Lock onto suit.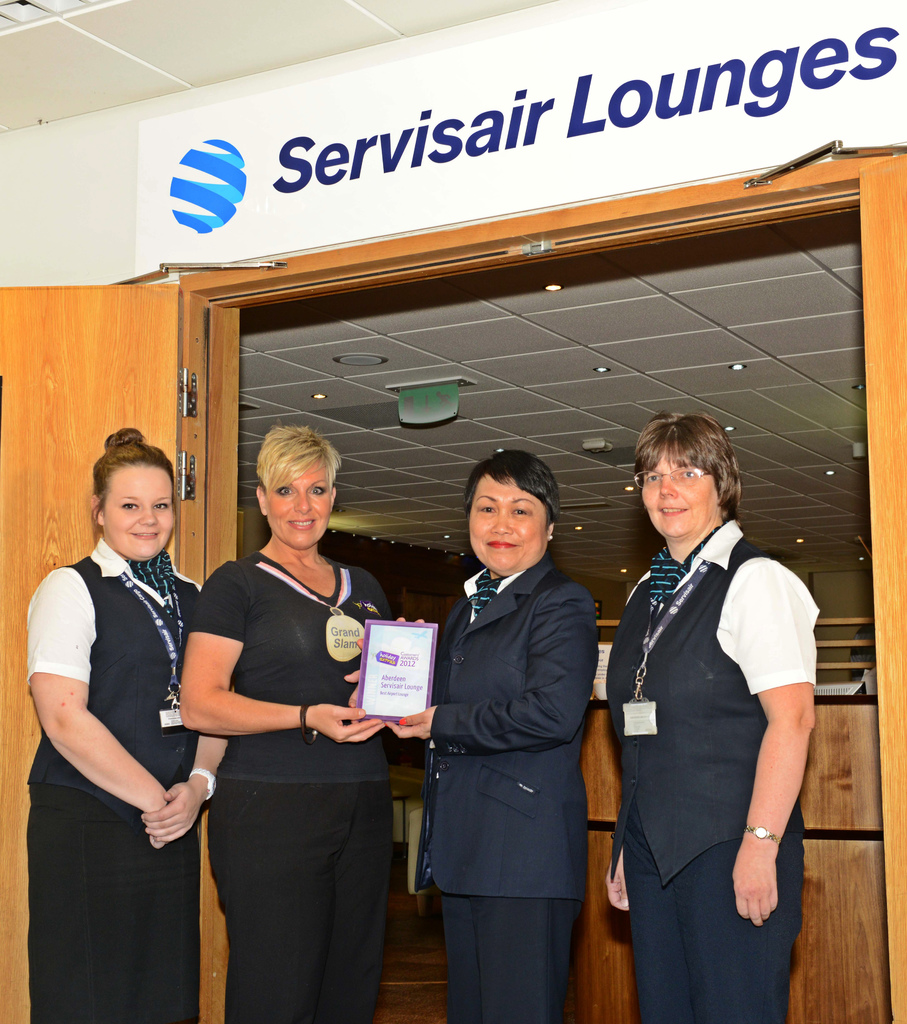
Locked: locate(600, 508, 819, 1023).
